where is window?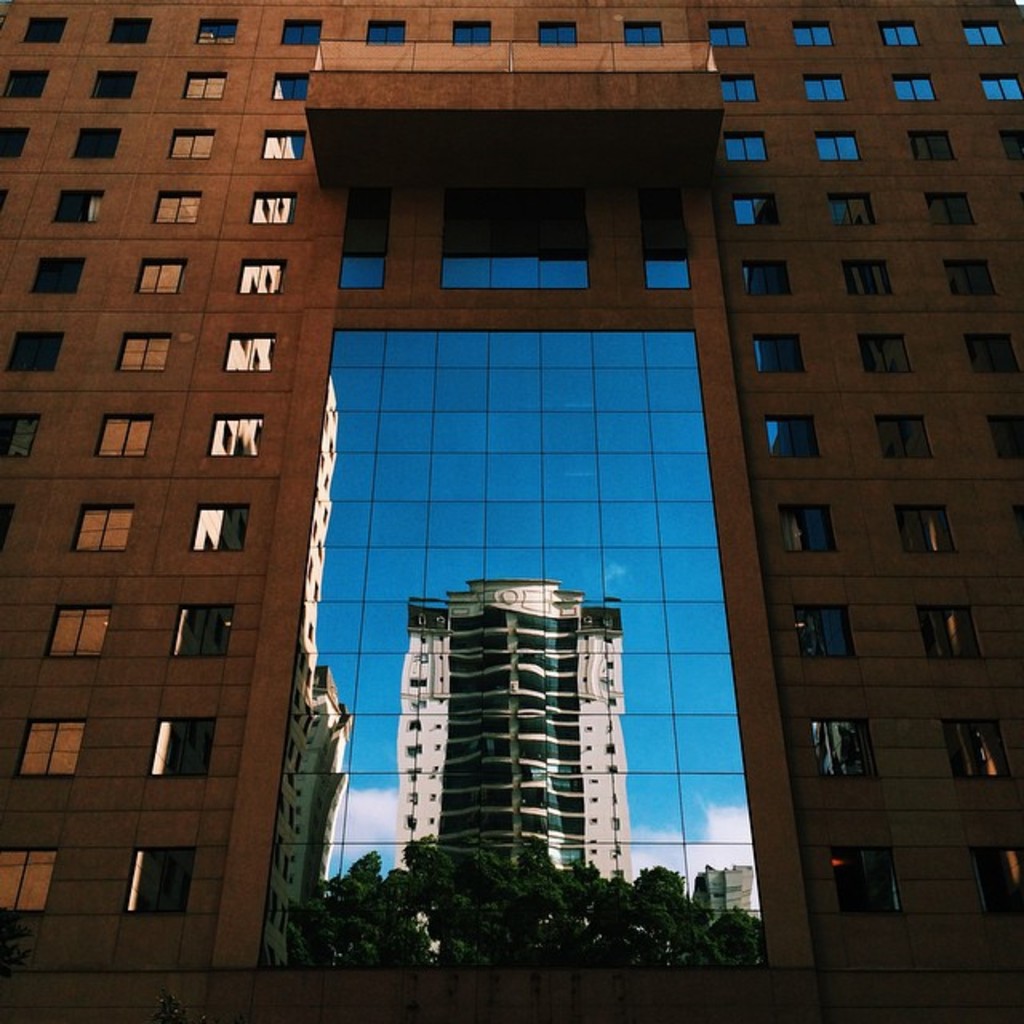
<box>635,168,685,302</box>.
